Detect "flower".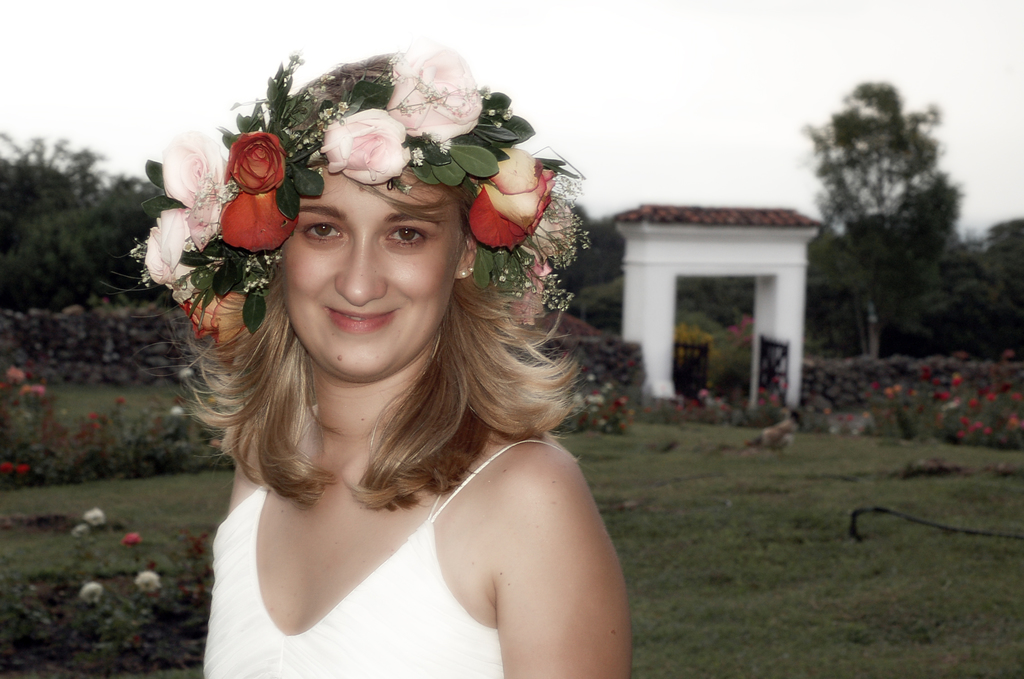
Detected at (644, 403, 652, 411).
